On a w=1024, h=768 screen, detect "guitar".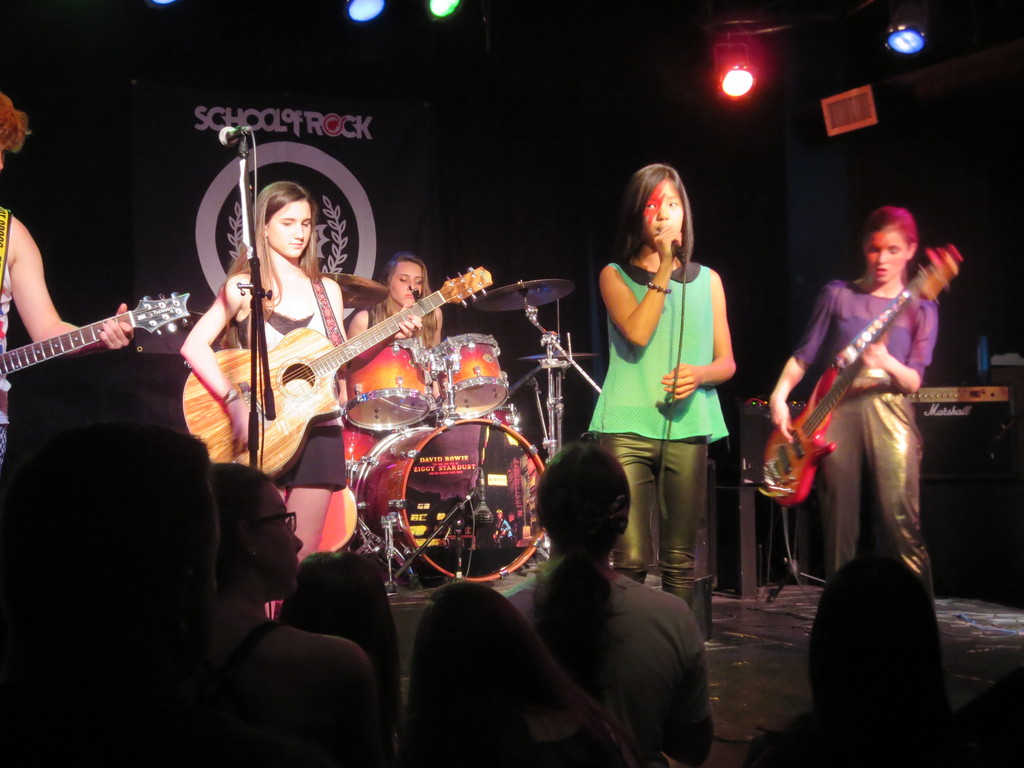
BBox(756, 252, 966, 501).
